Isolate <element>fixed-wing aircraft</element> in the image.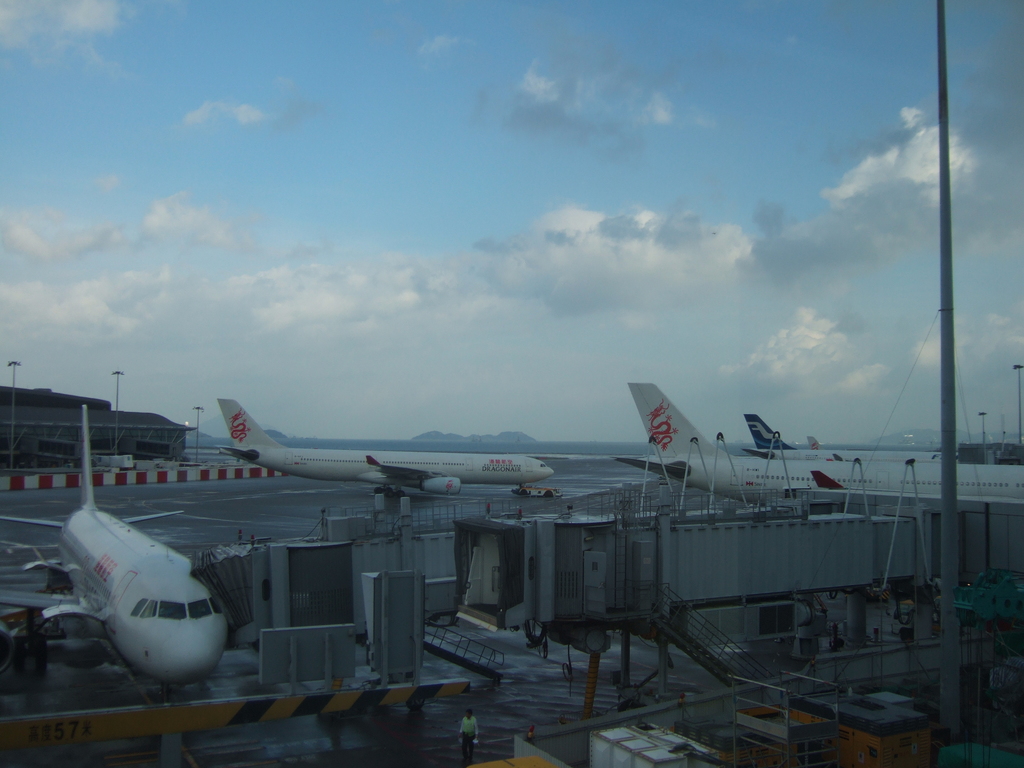
Isolated region: detection(219, 397, 555, 499).
